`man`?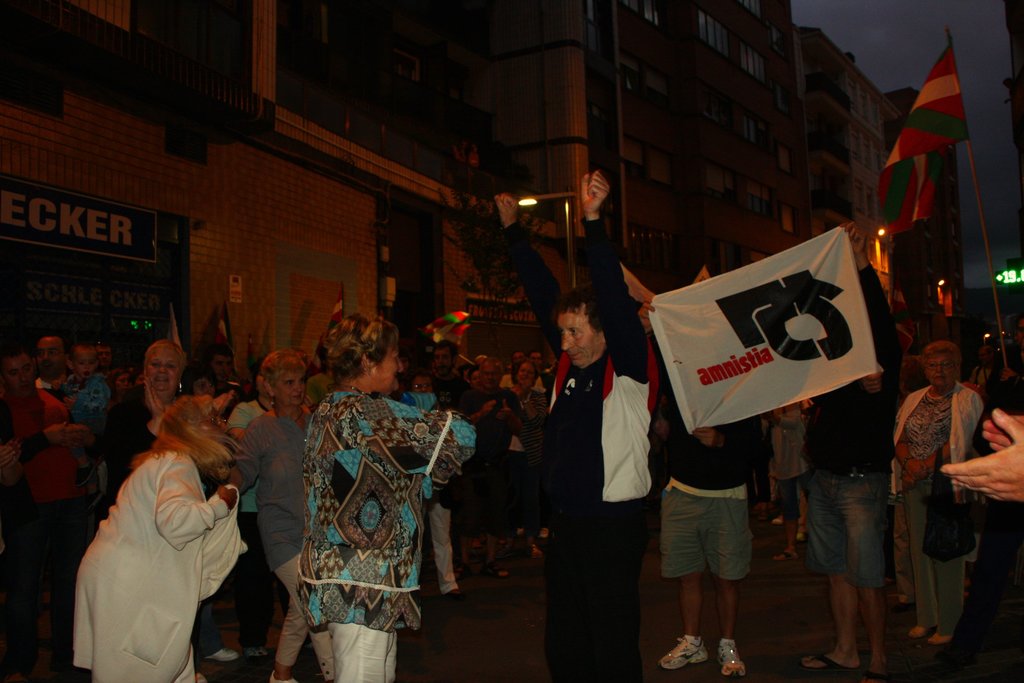
x1=429 y1=339 x2=472 y2=415
